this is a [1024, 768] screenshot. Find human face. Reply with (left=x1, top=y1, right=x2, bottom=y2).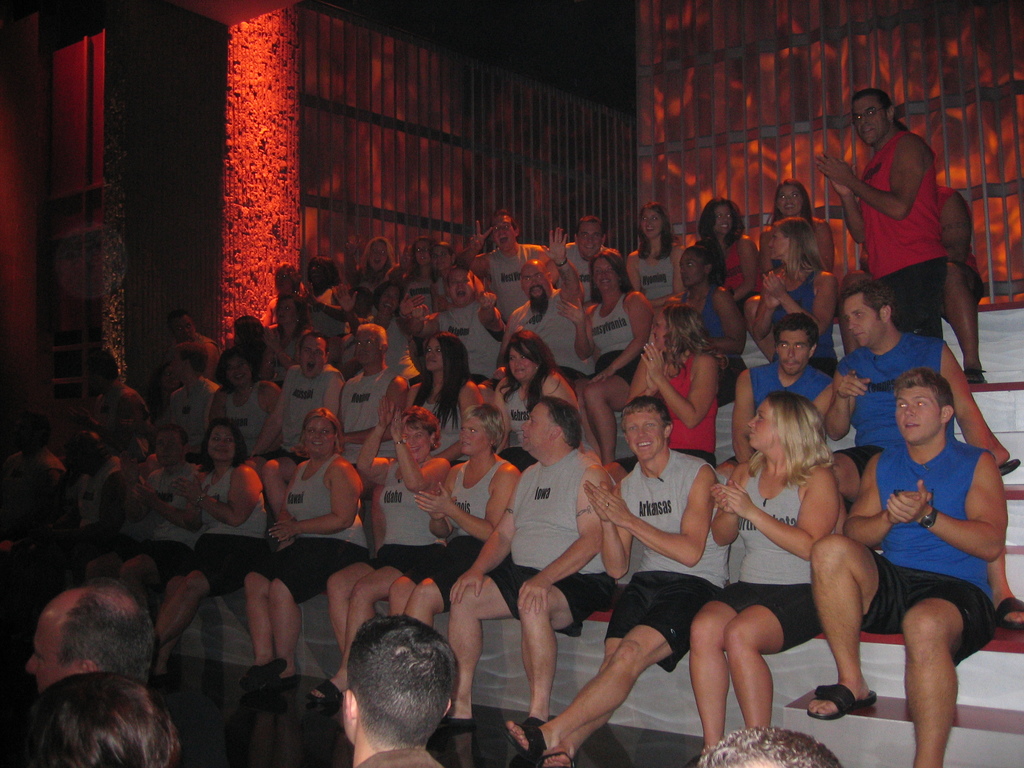
(left=426, top=346, right=442, bottom=369).
